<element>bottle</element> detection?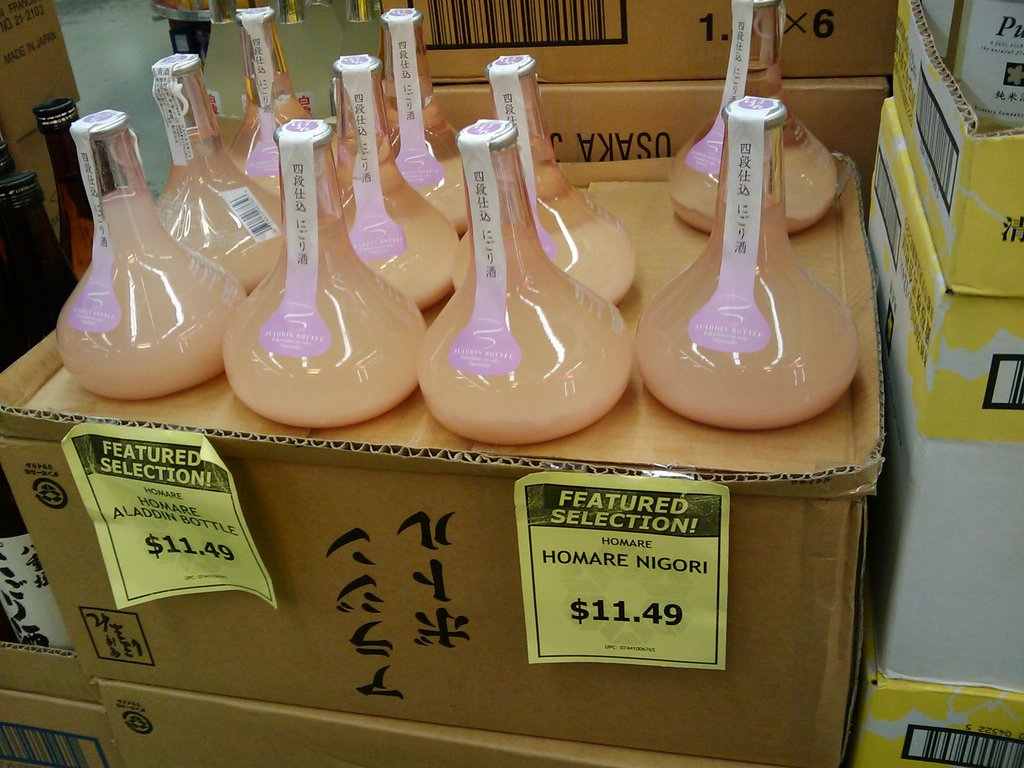
<region>631, 93, 865, 432</region>
